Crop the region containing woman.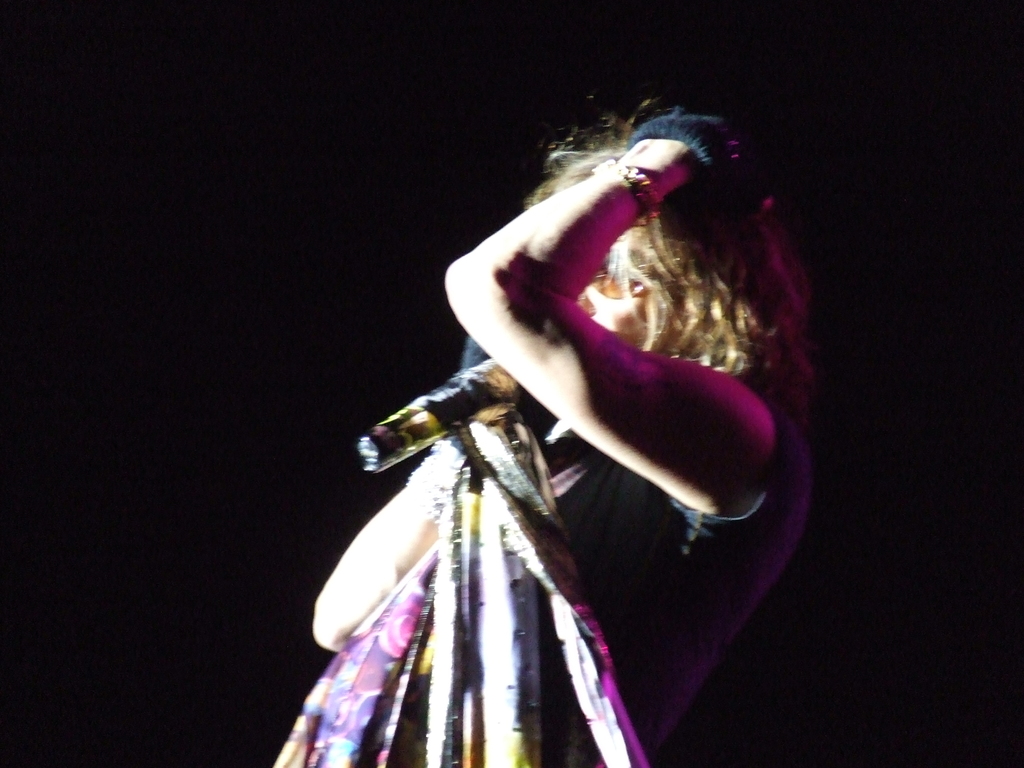
Crop region: detection(275, 22, 884, 762).
